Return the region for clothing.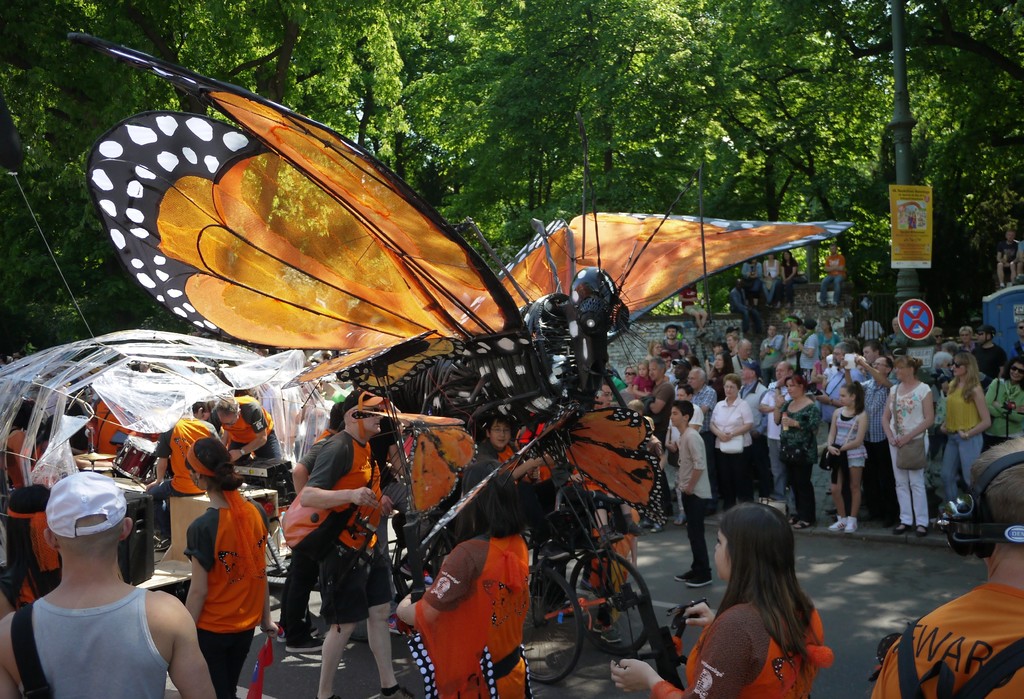
653, 338, 694, 389.
